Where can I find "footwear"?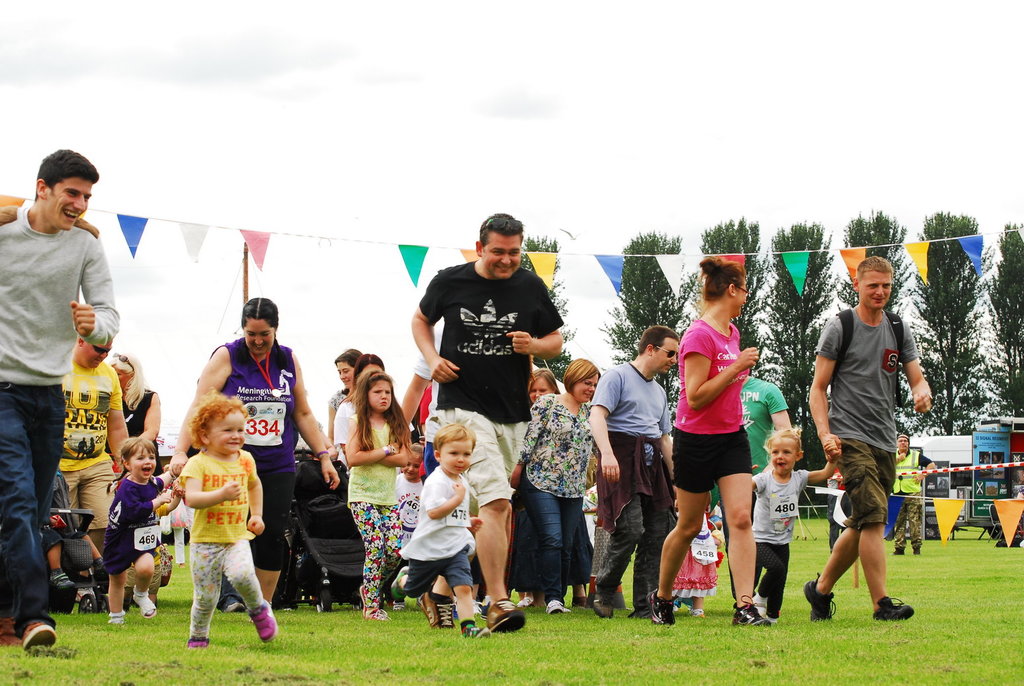
You can find it at bbox(0, 612, 17, 660).
